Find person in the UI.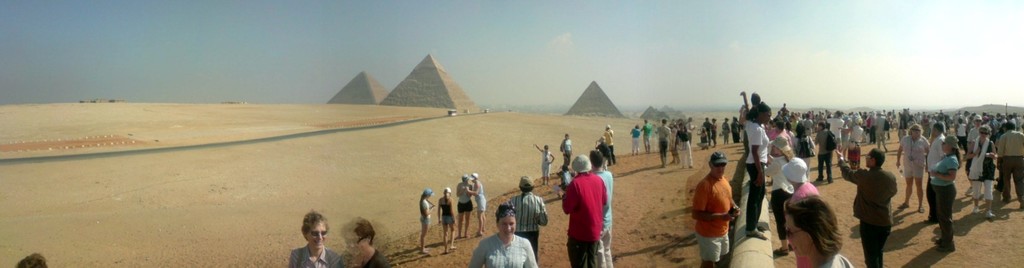
UI element at 921:138:956:257.
